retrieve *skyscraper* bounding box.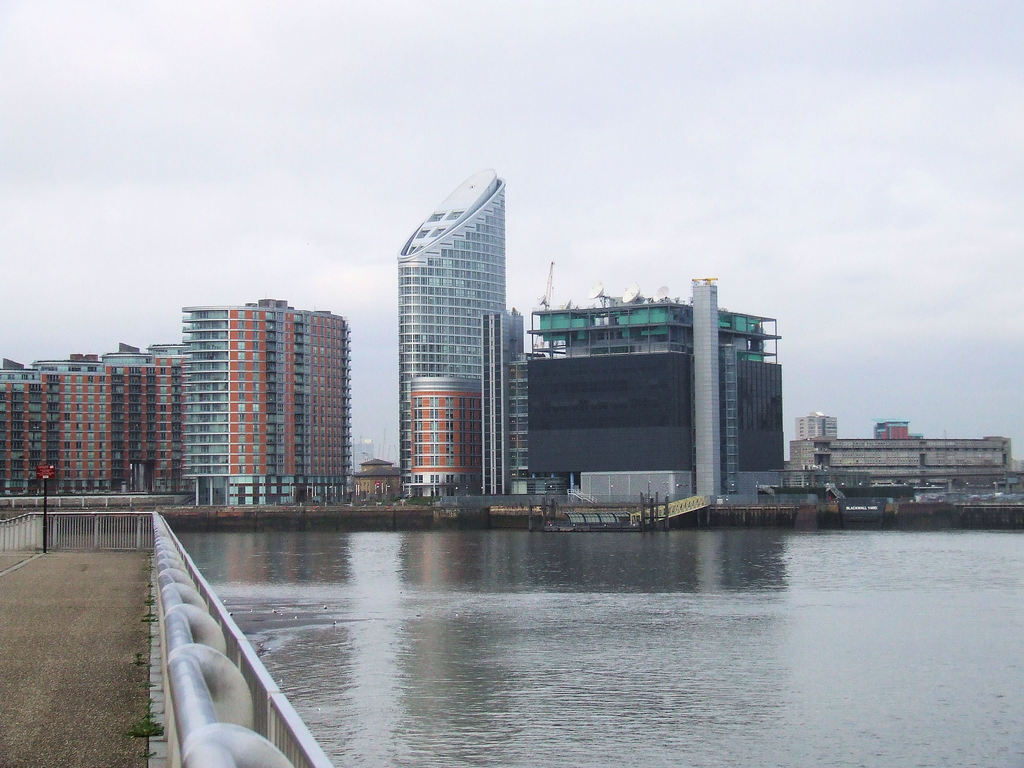
Bounding box: bbox=(523, 291, 781, 498).
